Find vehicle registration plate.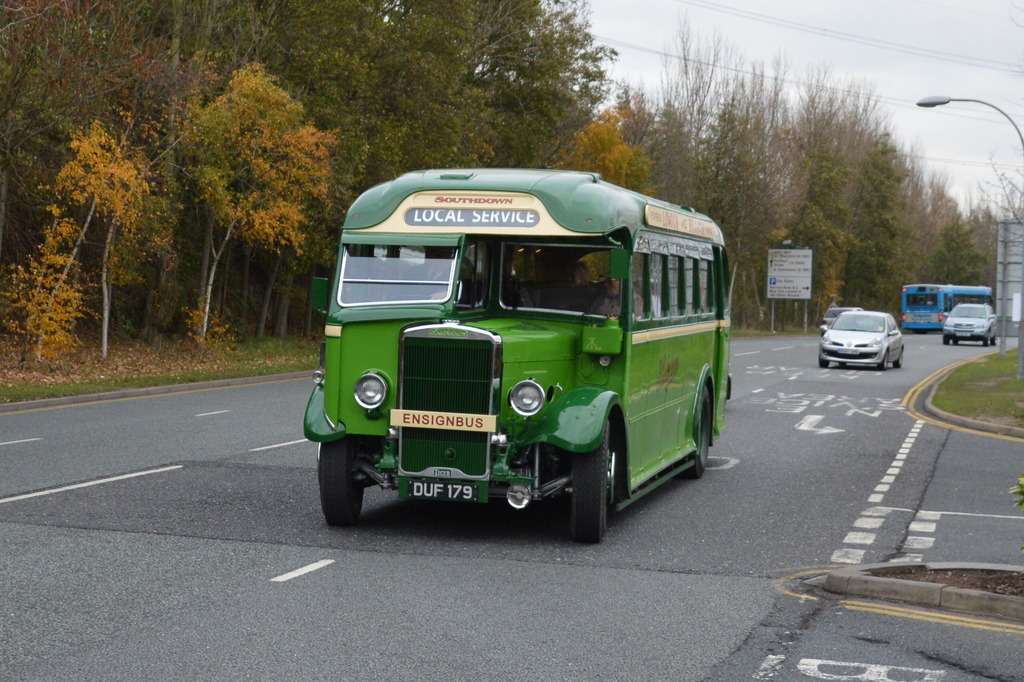
pyautogui.locateOnScreen(408, 484, 479, 501).
